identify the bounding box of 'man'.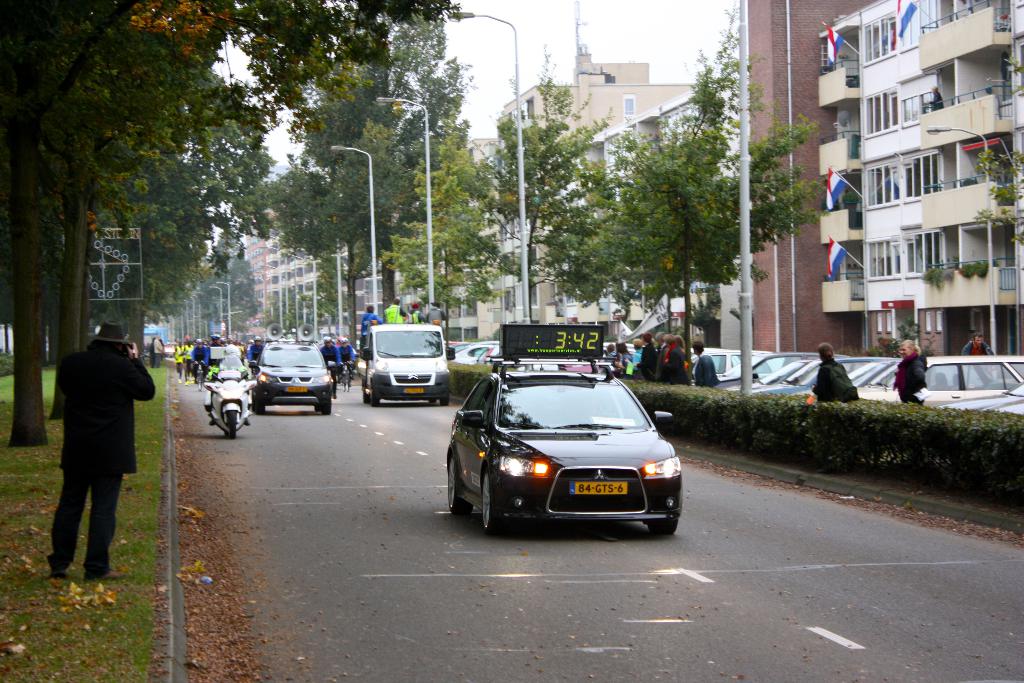
(left=426, top=303, right=449, bottom=327).
